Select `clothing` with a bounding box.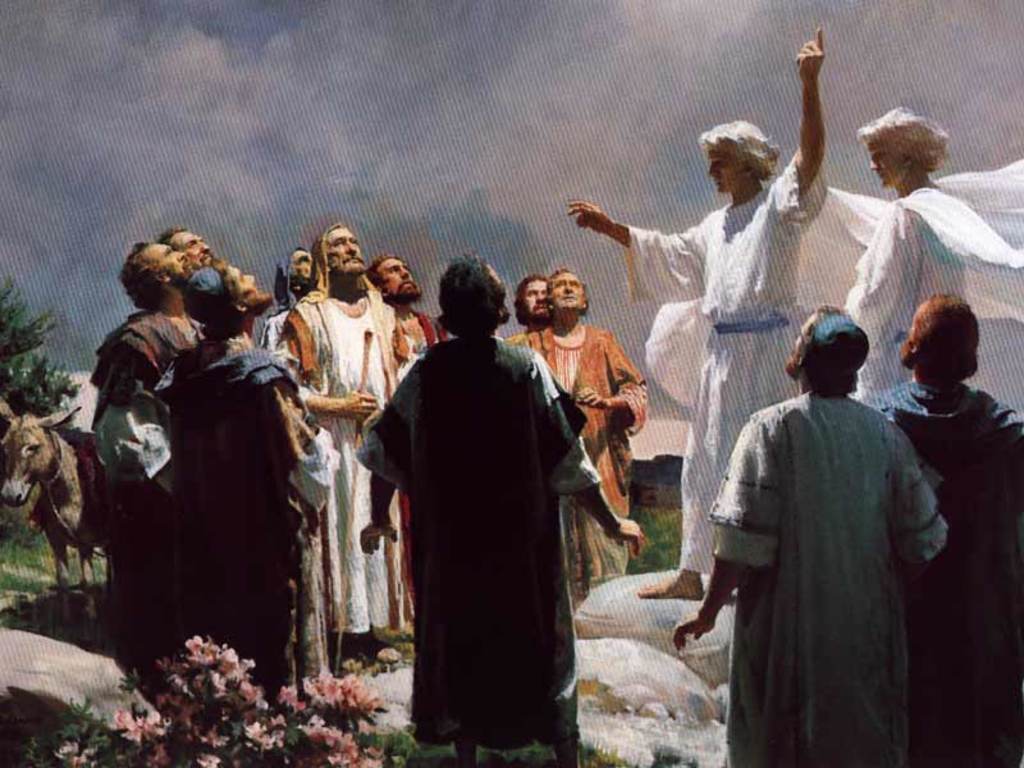
{"left": 172, "top": 321, "right": 320, "bottom": 664}.
